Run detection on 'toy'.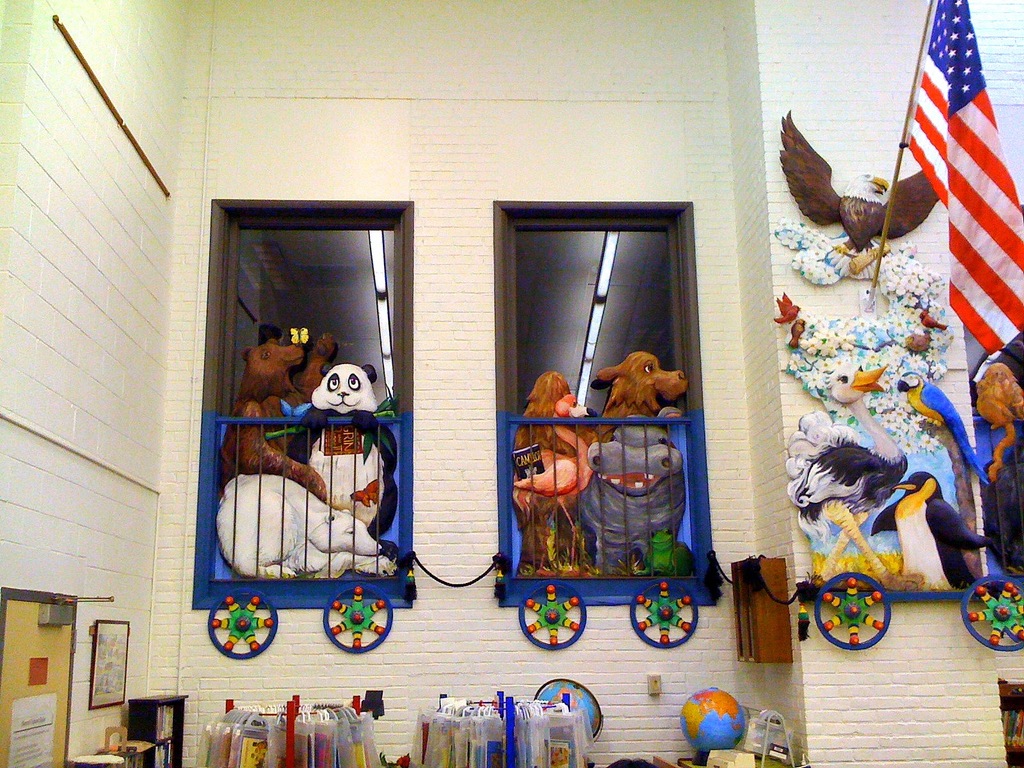
Result: crop(918, 308, 951, 331).
